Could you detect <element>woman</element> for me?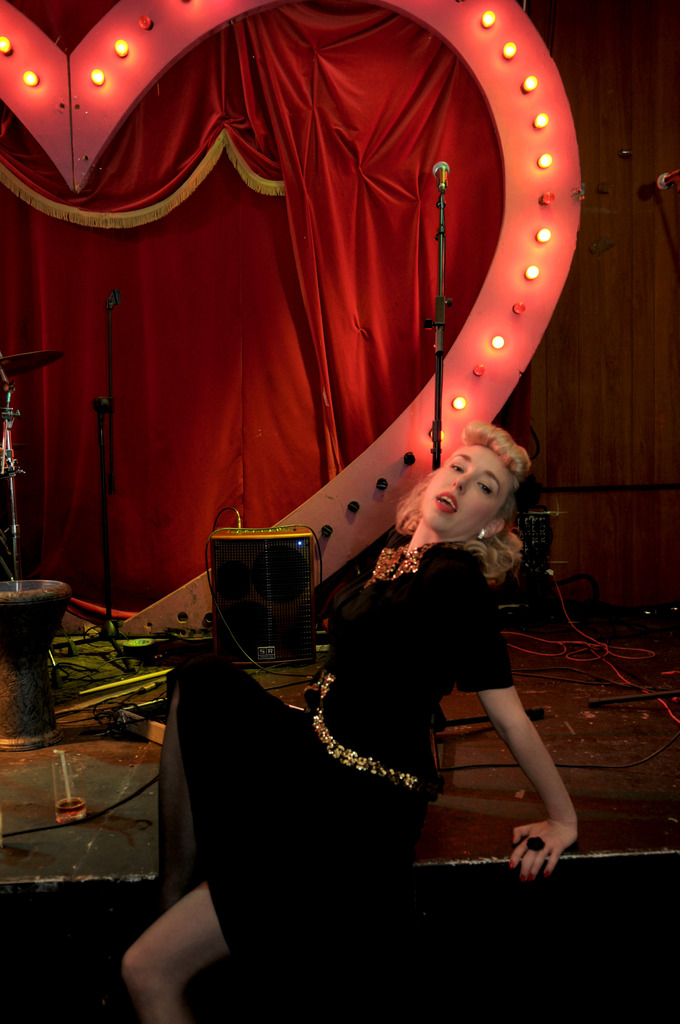
Detection result: rect(122, 415, 580, 1023).
